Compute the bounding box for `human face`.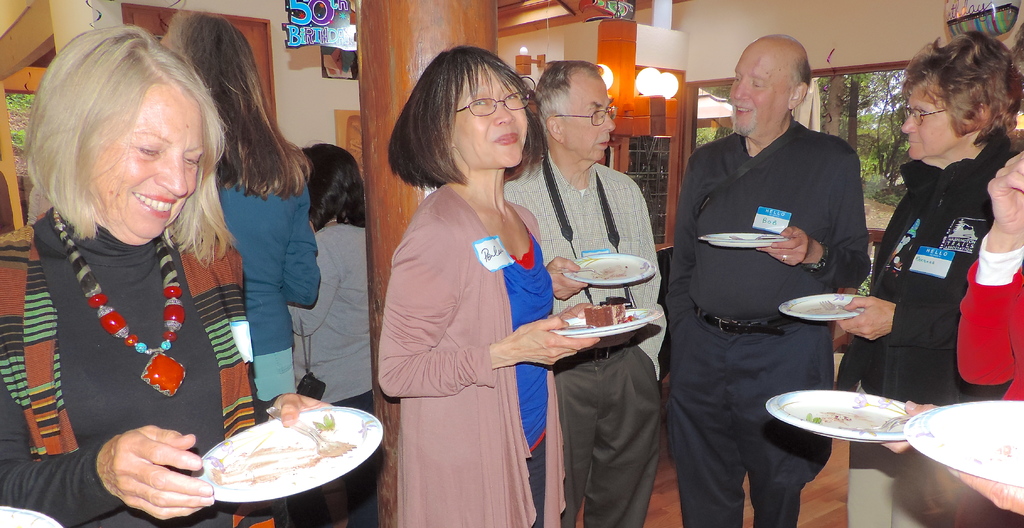
region(99, 80, 204, 243).
